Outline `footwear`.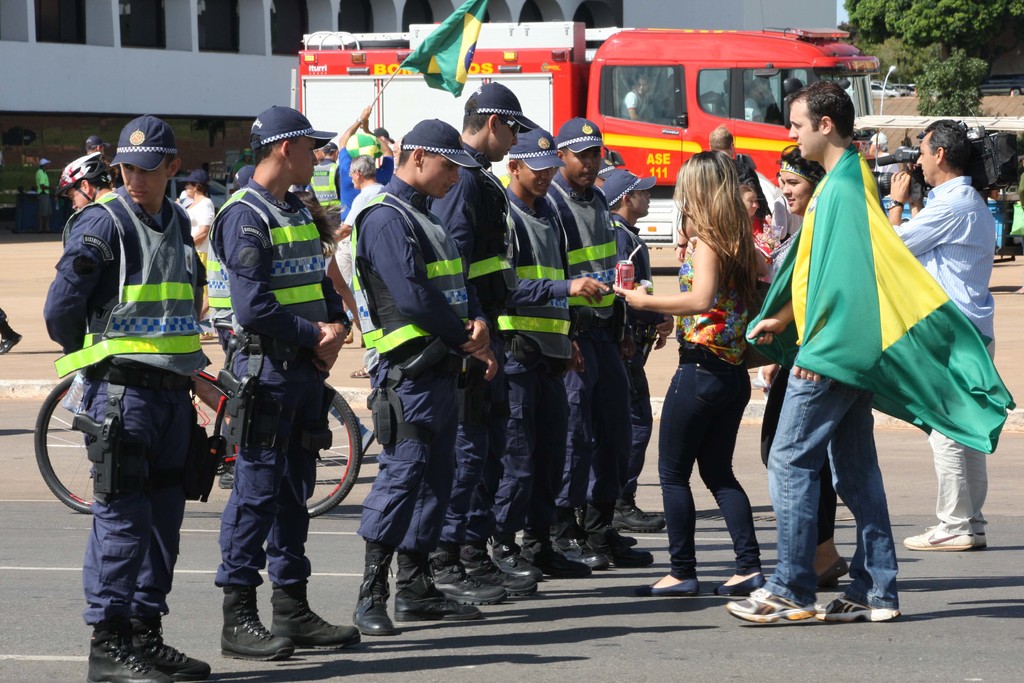
Outline: select_region(360, 431, 374, 458).
